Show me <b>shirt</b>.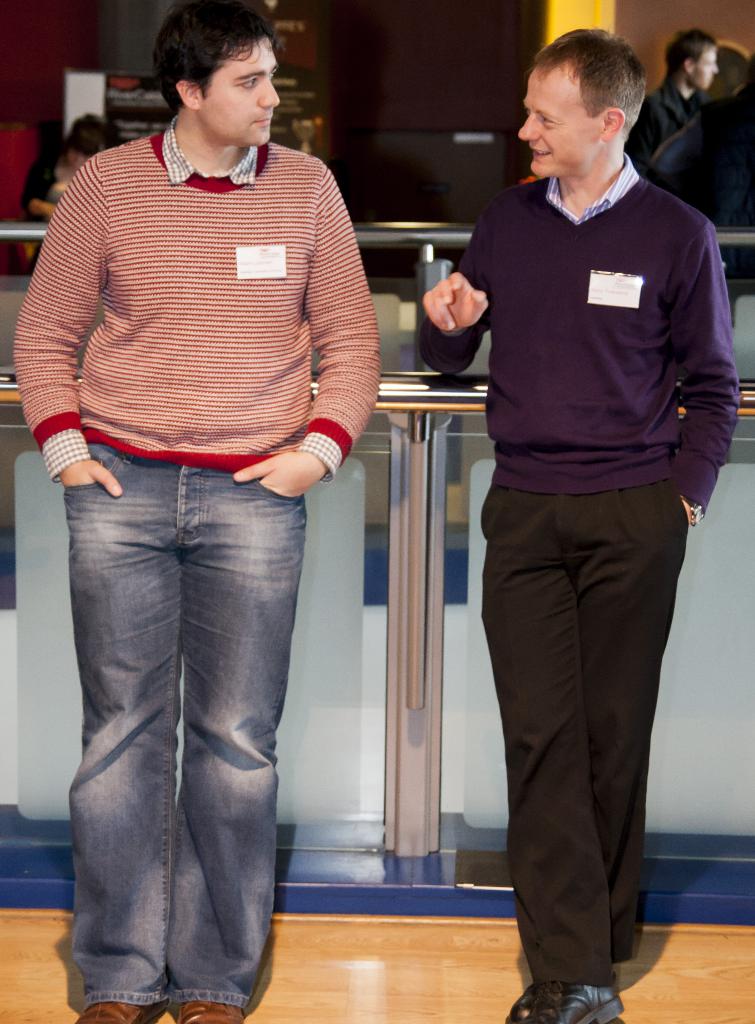
<b>shirt</b> is here: <box>45,115,348,484</box>.
